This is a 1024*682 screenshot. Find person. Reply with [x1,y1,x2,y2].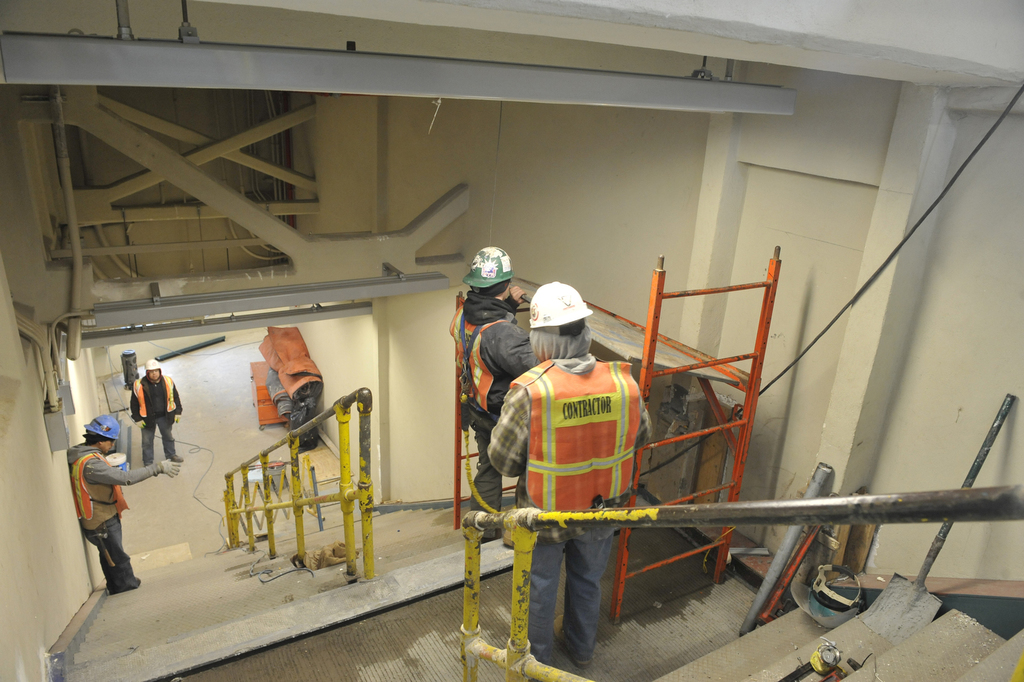
[496,266,661,664].
